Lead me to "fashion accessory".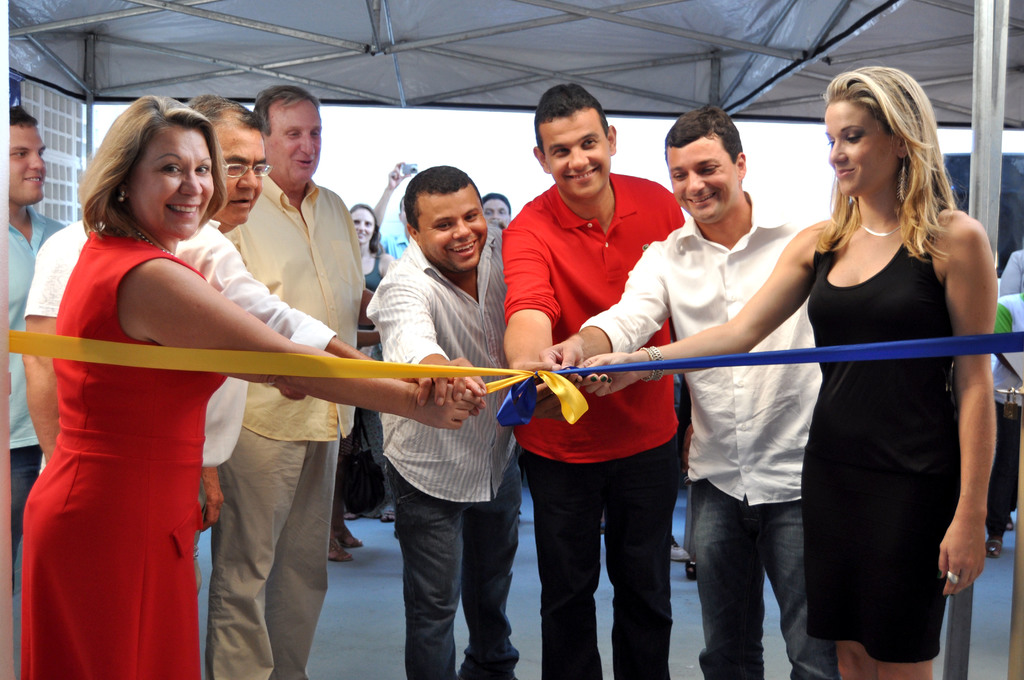
Lead to 378, 513, 395, 521.
